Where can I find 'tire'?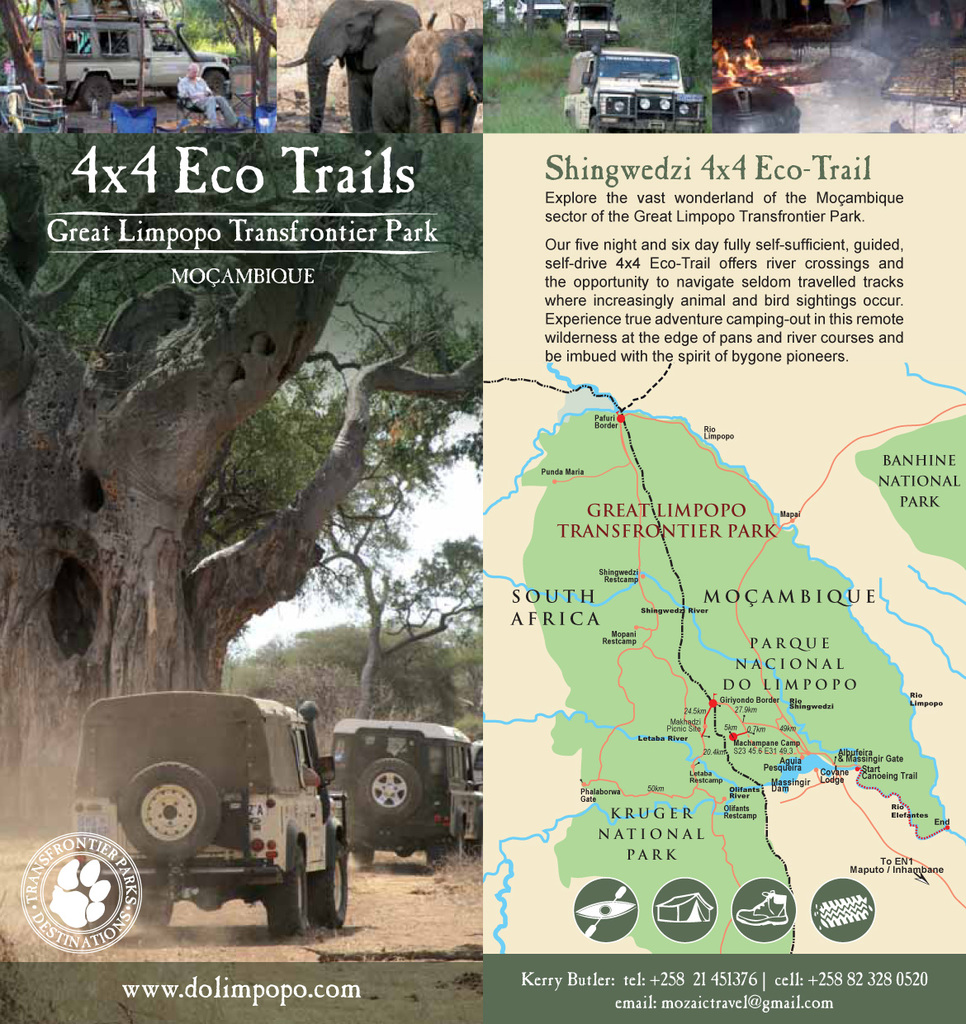
You can find it at crop(78, 73, 112, 110).
